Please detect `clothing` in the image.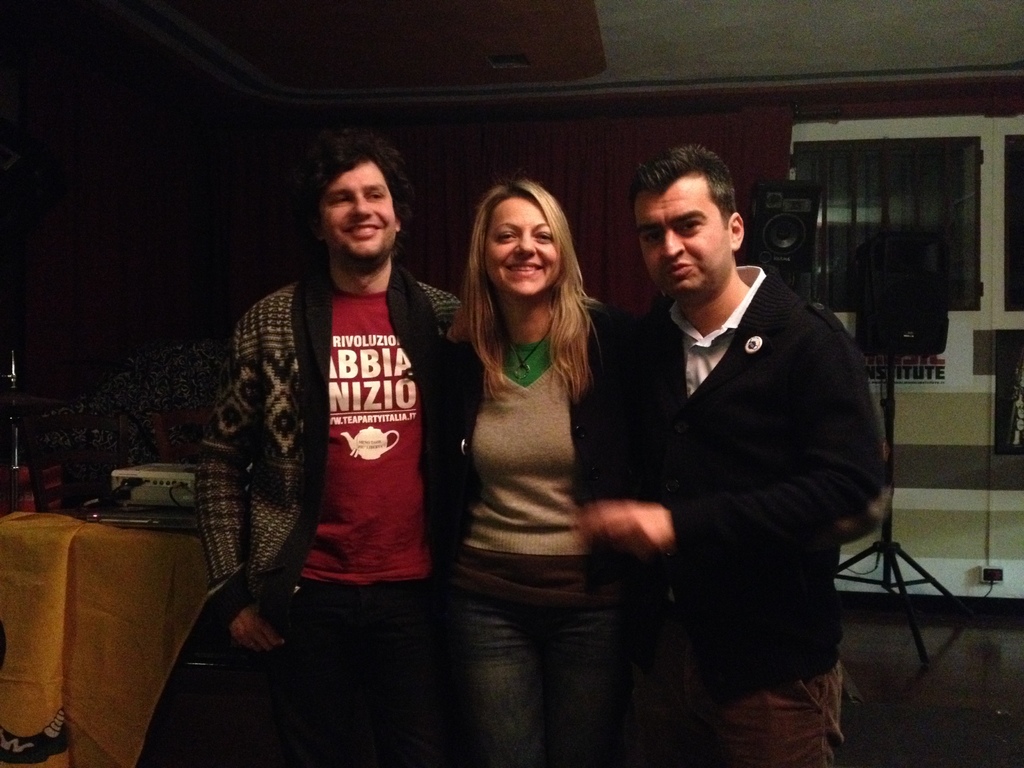
l=584, t=255, r=885, b=767.
